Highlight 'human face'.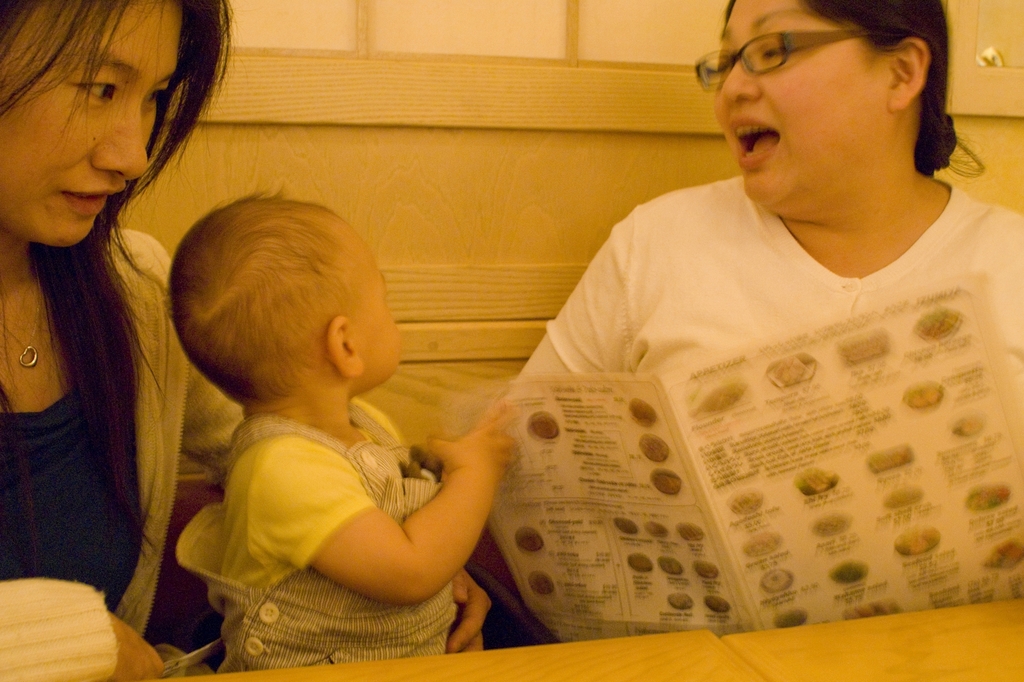
Highlighted region: region(708, 0, 893, 211).
